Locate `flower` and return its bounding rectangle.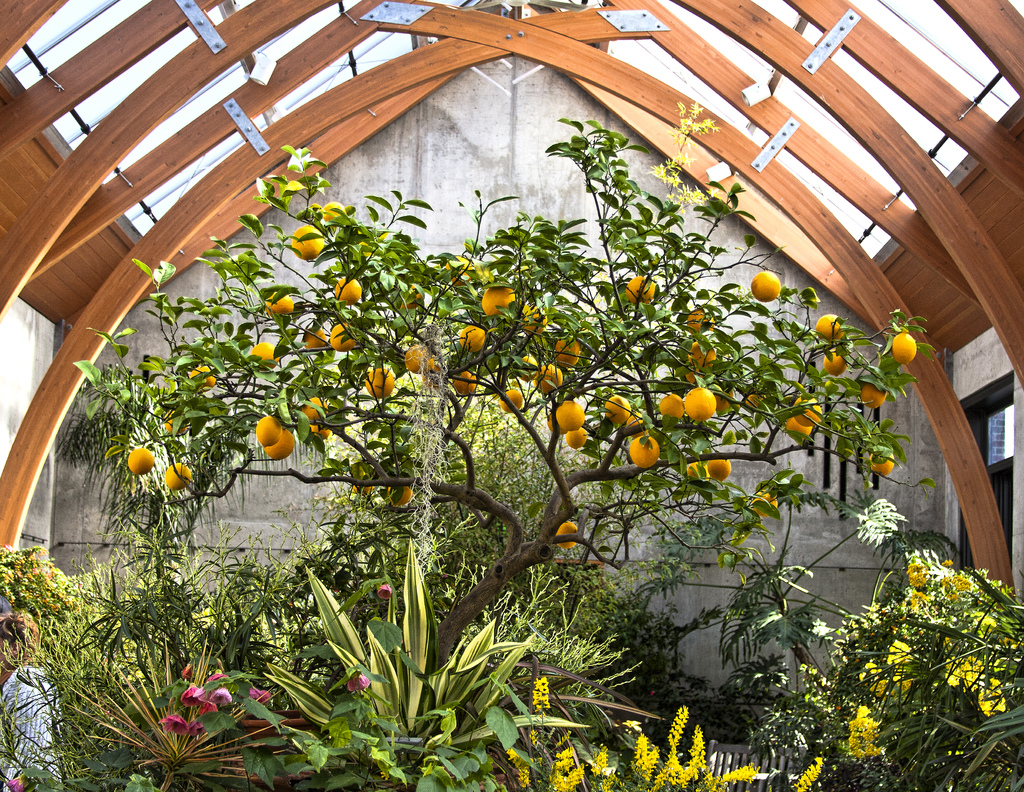
[left=372, top=584, right=395, bottom=604].
